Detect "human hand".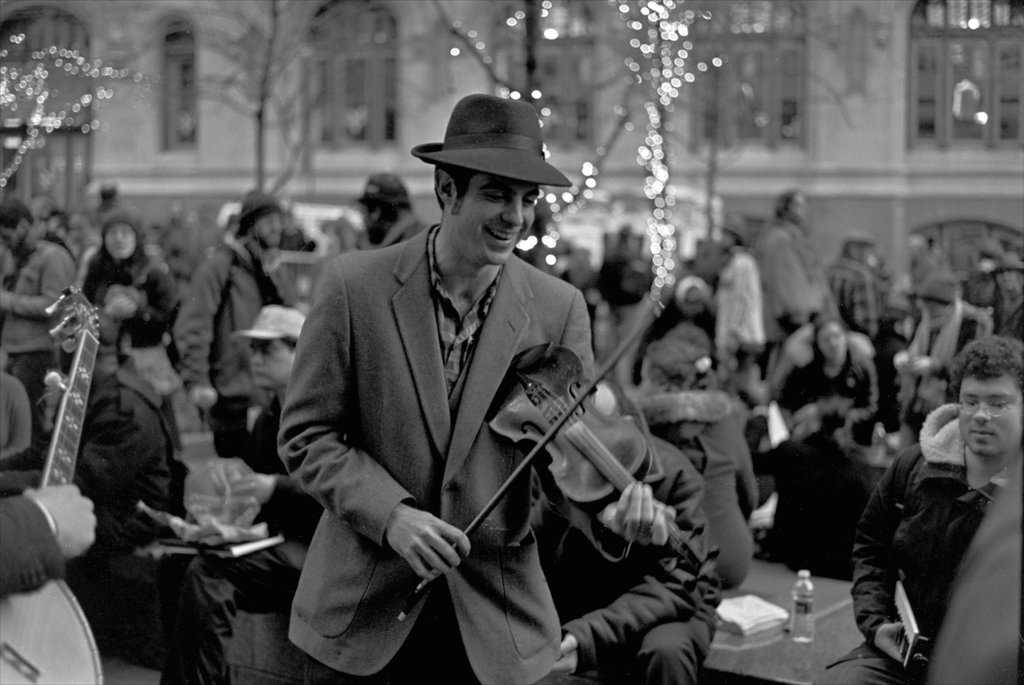
Detected at <region>871, 620, 930, 668</region>.
